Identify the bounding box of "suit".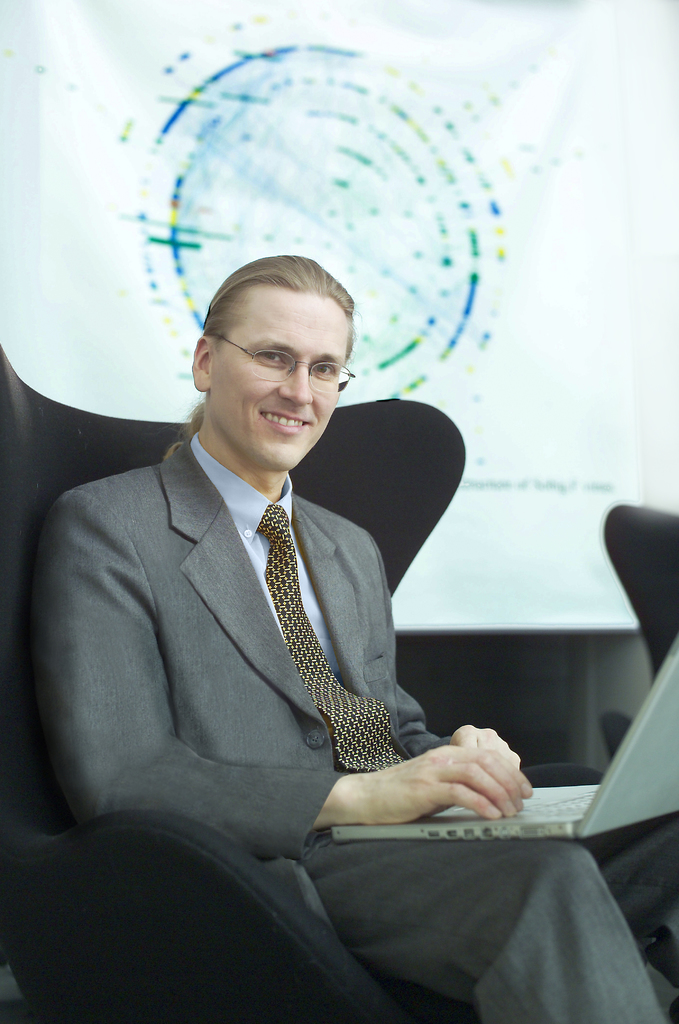
[x1=53, y1=282, x2=471, y2=976].
